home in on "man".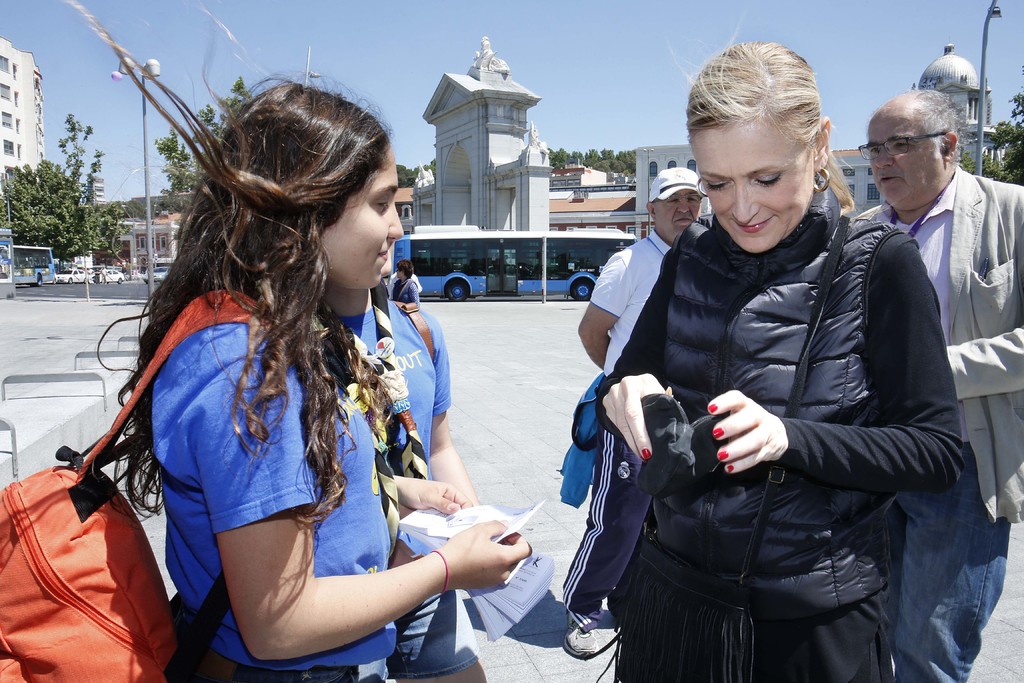
Homed in at region(774, 72, 1012, 654).
